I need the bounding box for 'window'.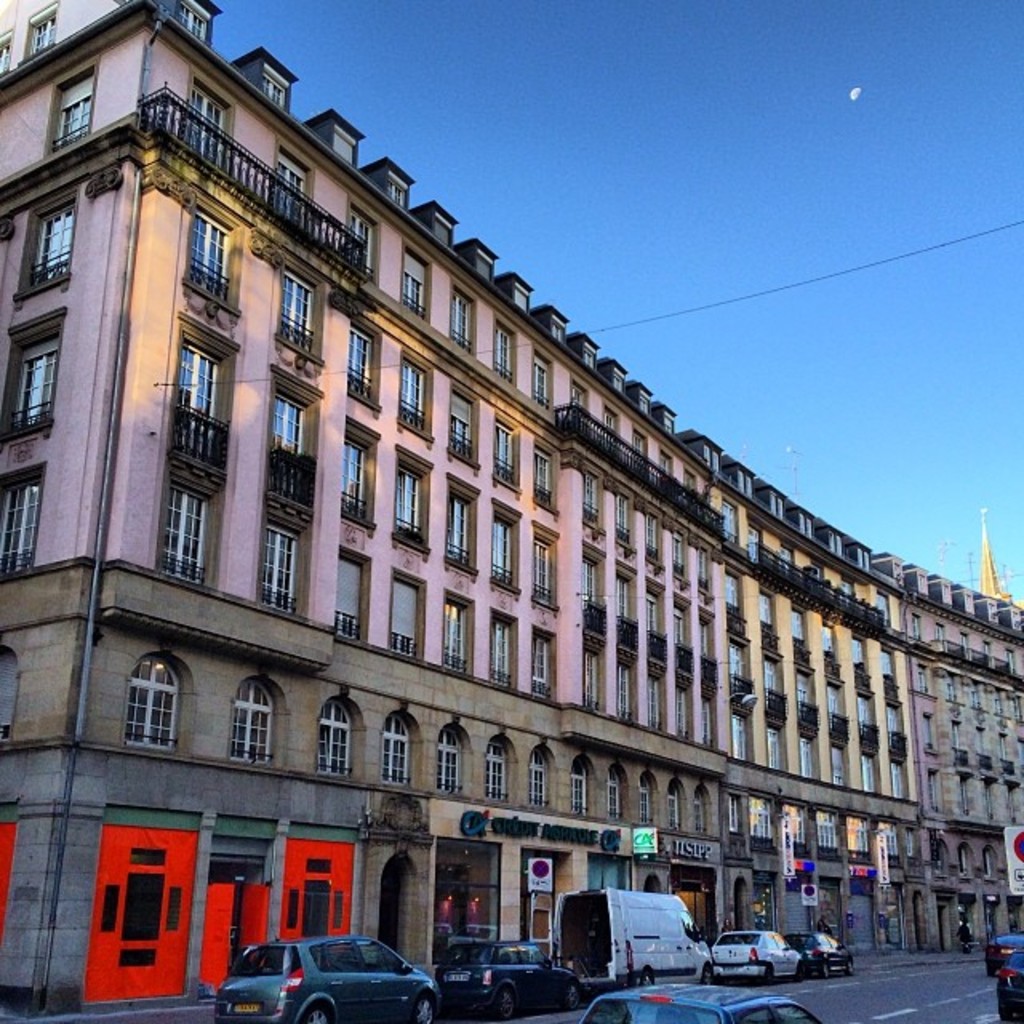
Here it is: {"left": 742, "top": 584, "right": 782, "bottom": 648}.
